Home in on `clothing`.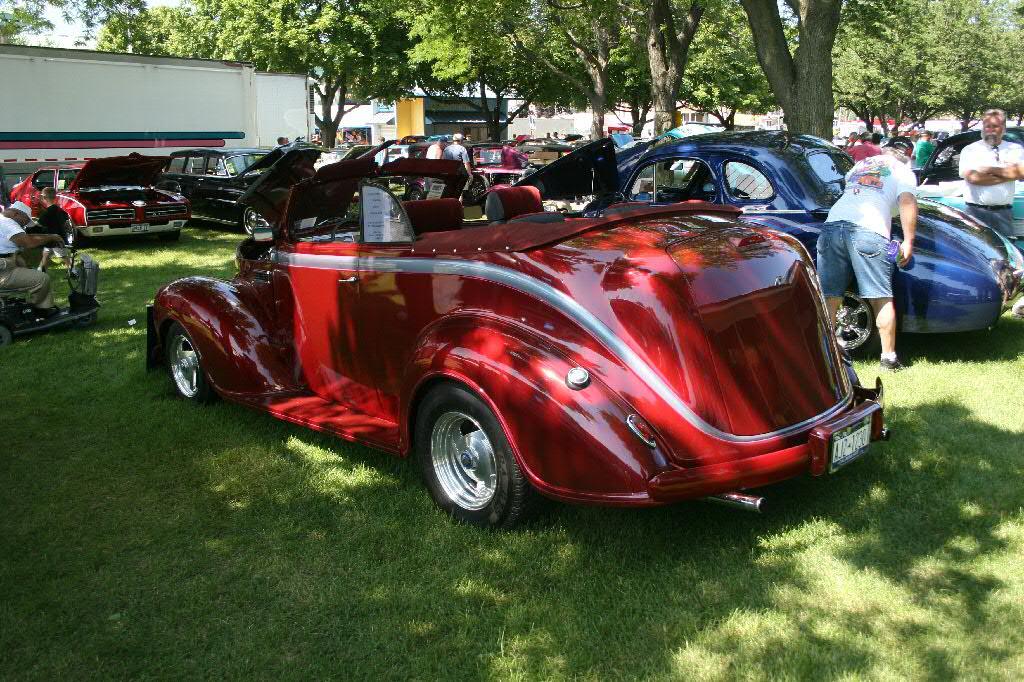
Homed in at x1=0, y1=217, x2=56, y2=311.
